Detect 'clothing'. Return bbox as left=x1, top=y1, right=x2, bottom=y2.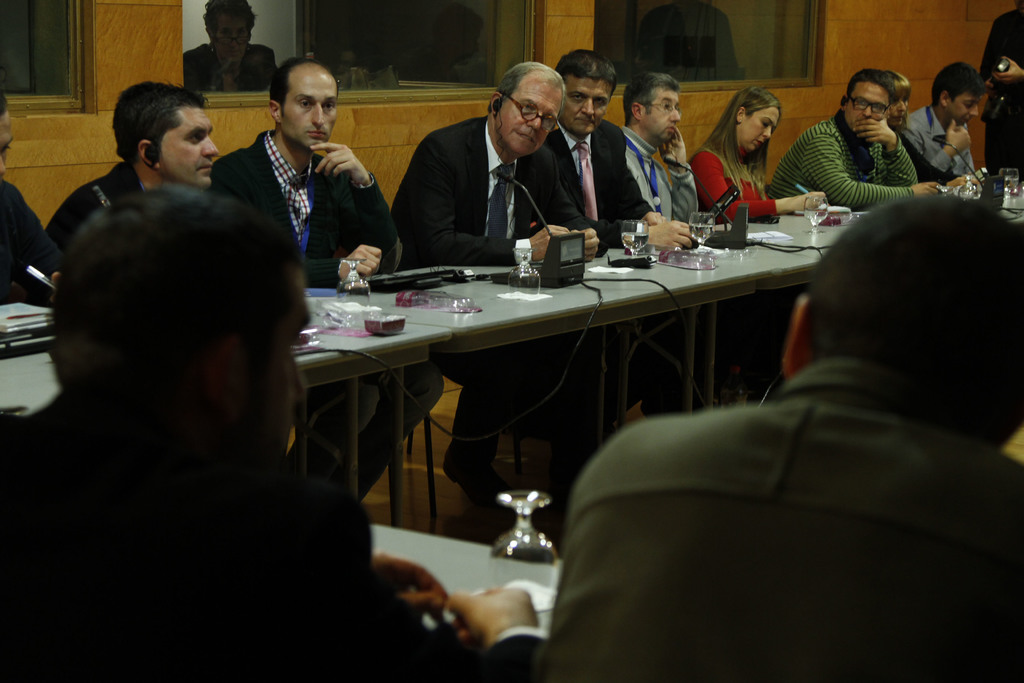
left=559, top=363, right=1023, bottom=682.
